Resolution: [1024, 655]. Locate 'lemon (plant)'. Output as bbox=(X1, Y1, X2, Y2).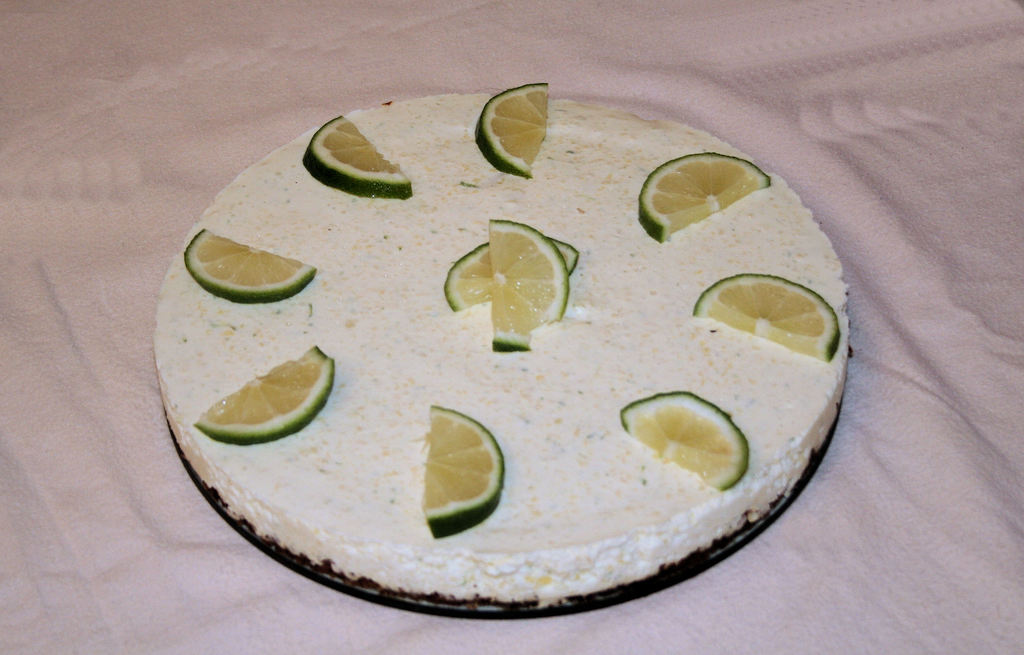
bbox=(183, 233, 312, 307).
